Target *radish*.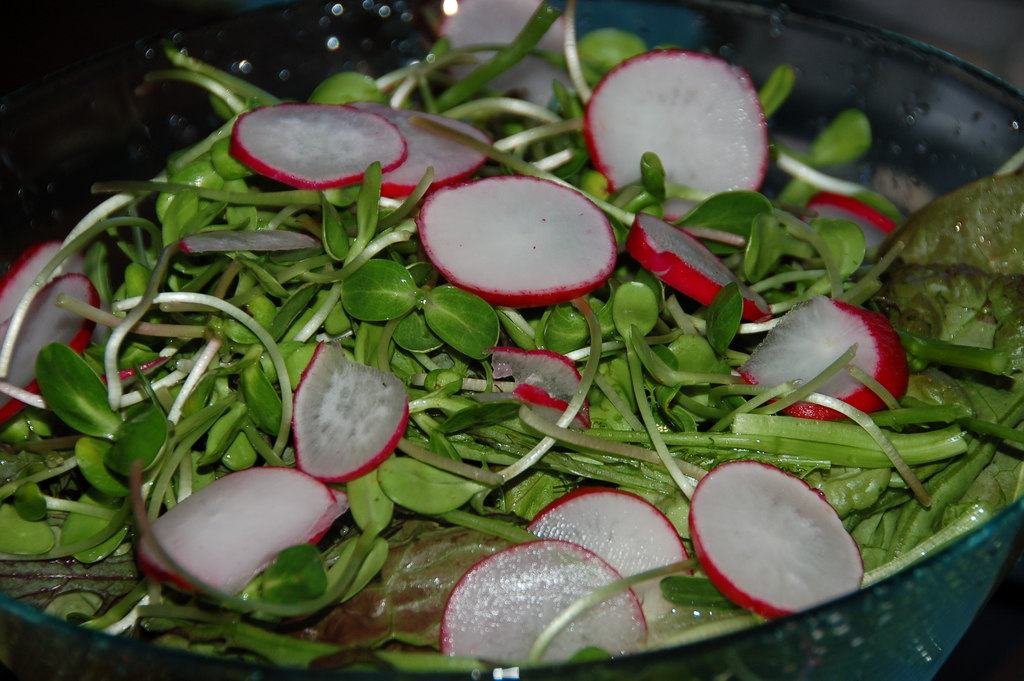
Target region: 489, 347, 596, 429.
